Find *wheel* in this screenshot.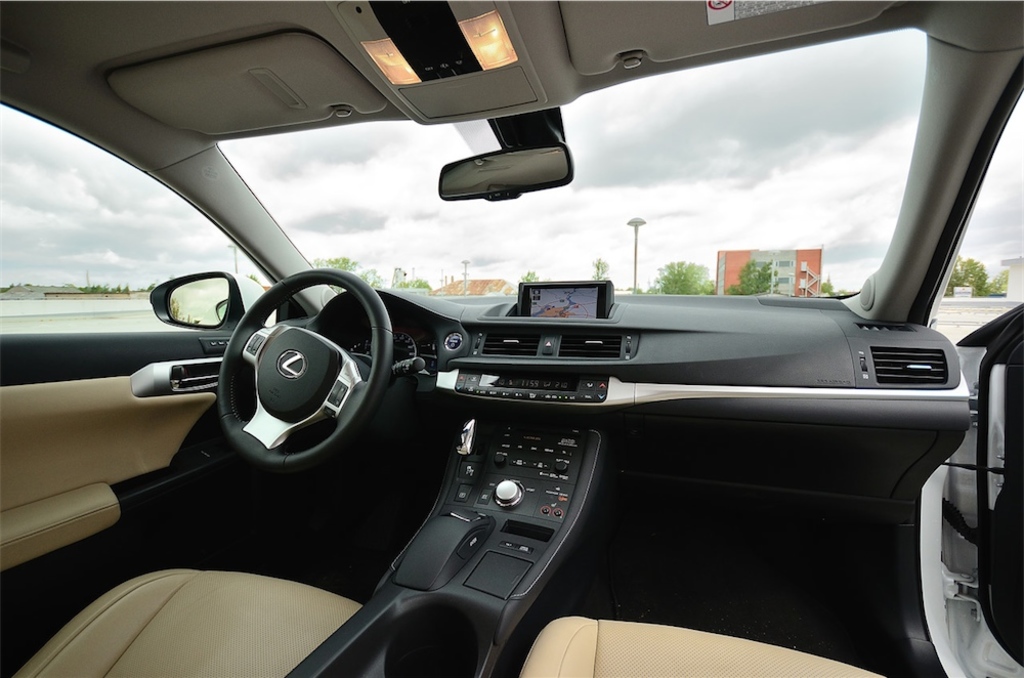
The bounding box for *wheel* is 206 279 386 471.
